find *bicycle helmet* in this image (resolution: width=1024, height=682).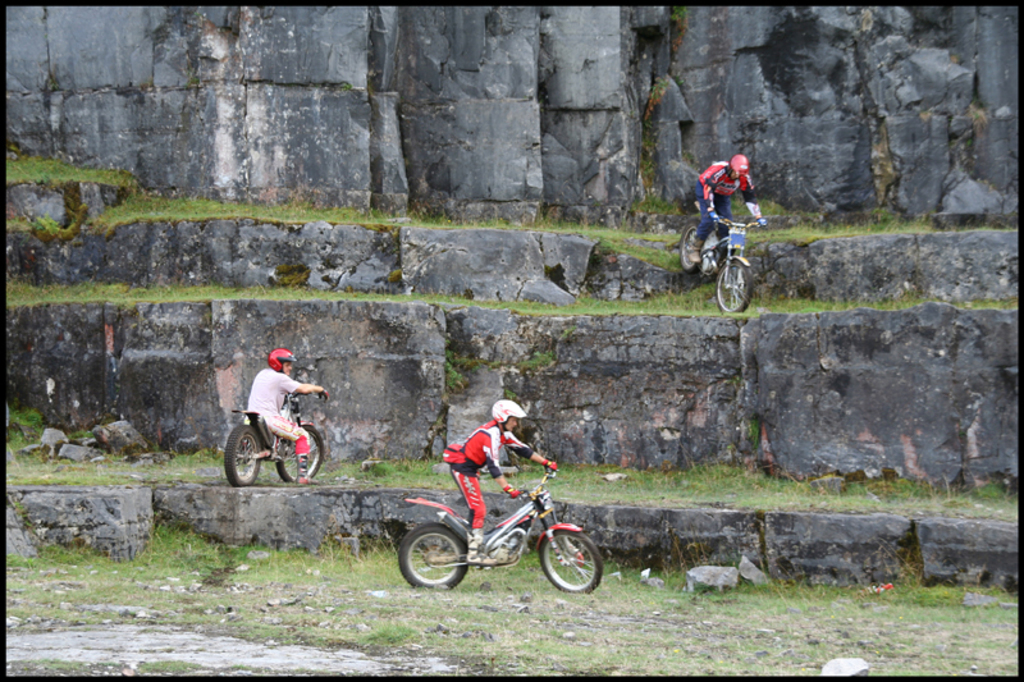
box(731, 152, 745, 177).
